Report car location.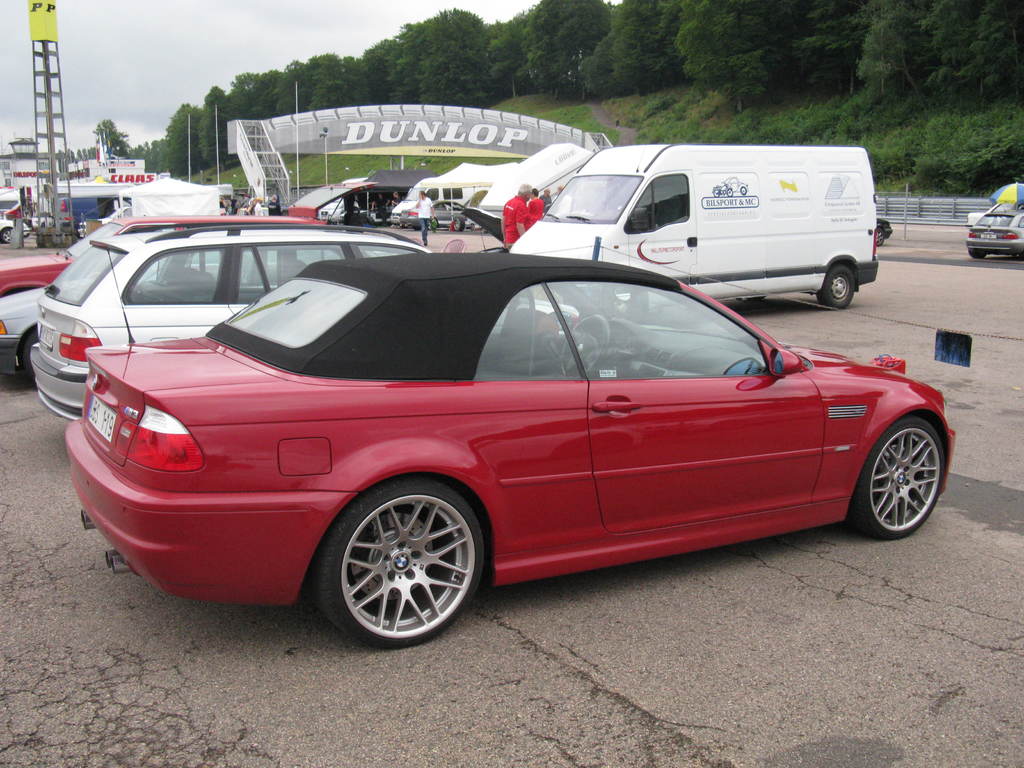
Report: bbox=[41, 211, 945, 649].
